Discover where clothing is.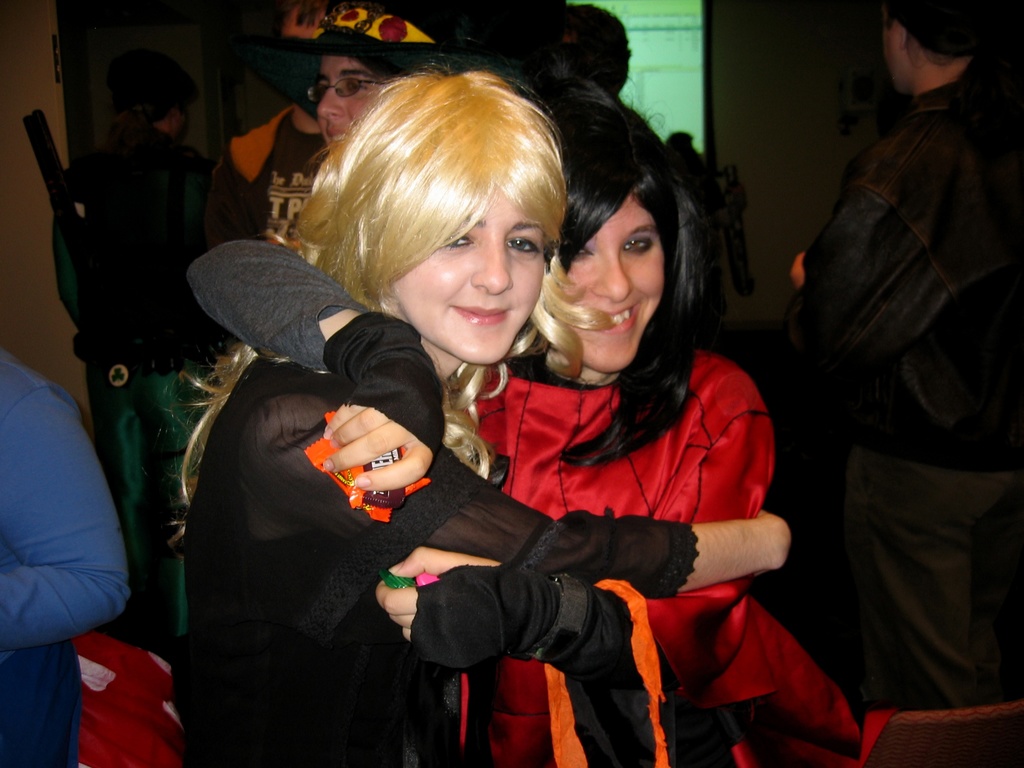
Discovered at bbox(785, 52, 1023, 714).
